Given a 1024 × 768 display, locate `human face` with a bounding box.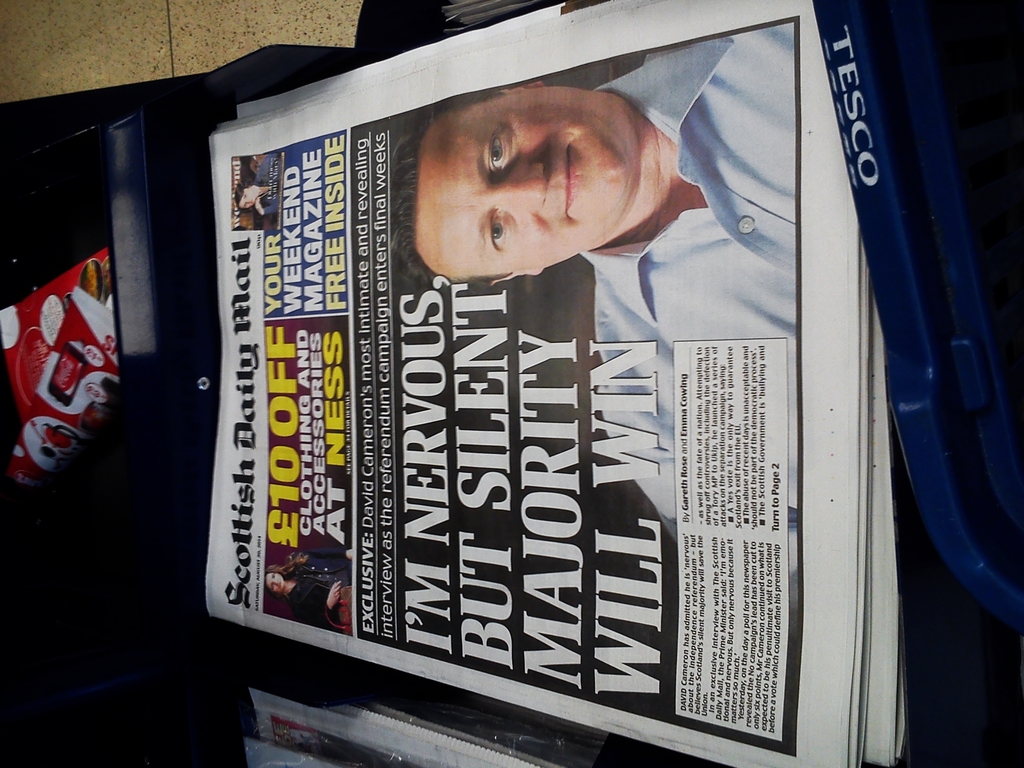
Located: BBox(415, 90, 640, 273).
